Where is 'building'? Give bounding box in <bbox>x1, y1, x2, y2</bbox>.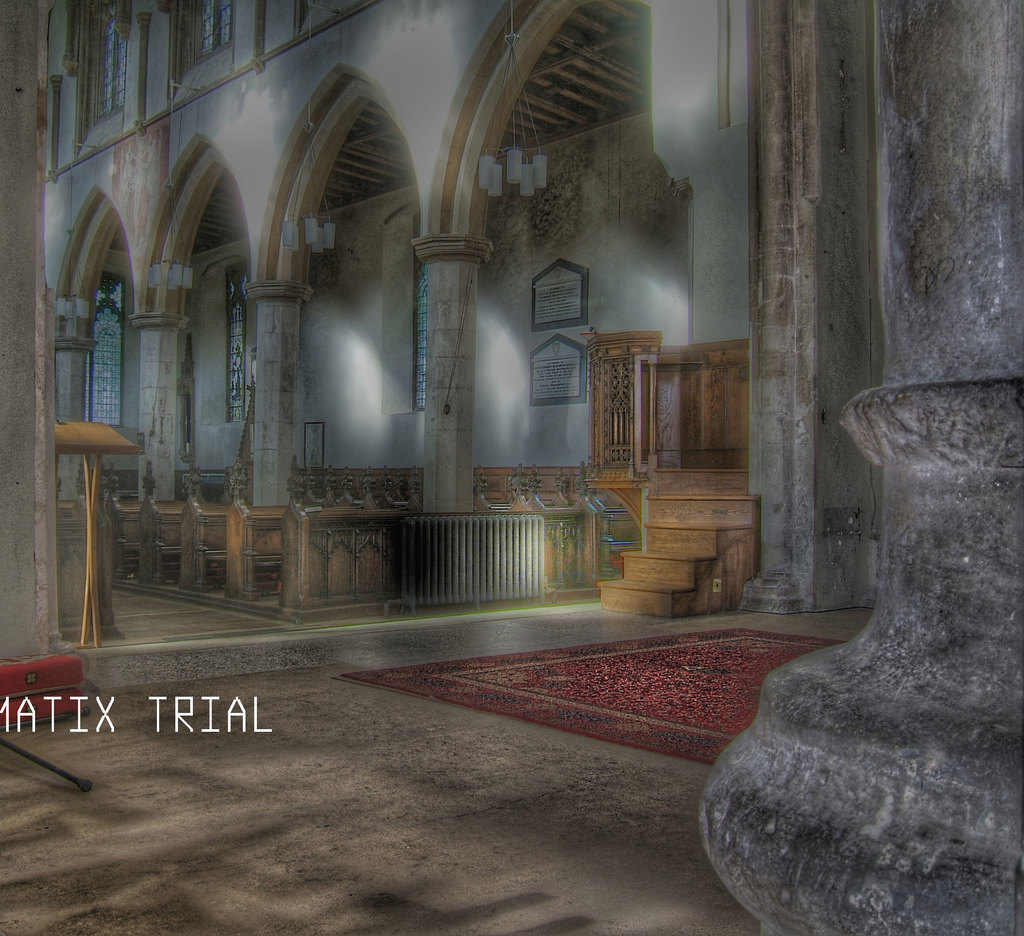
<bbox>1, 0, 1021, 935</bbox>.
